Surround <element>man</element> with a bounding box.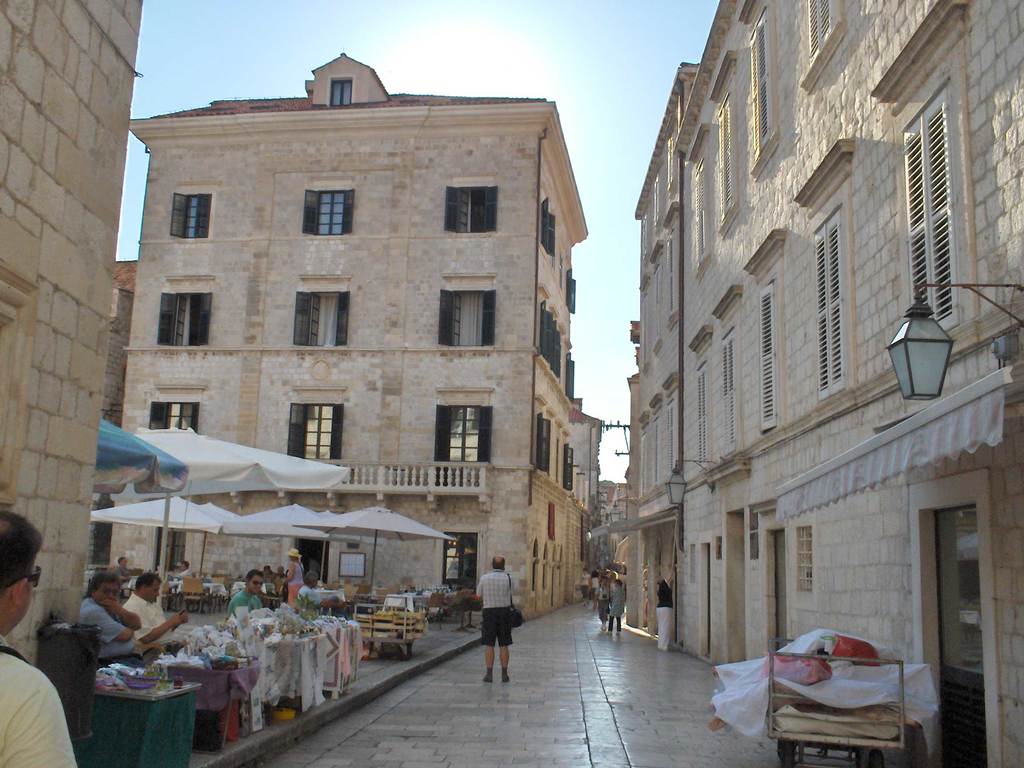
pyautogui.locateOnScreen(465, 563, 524, 682).
